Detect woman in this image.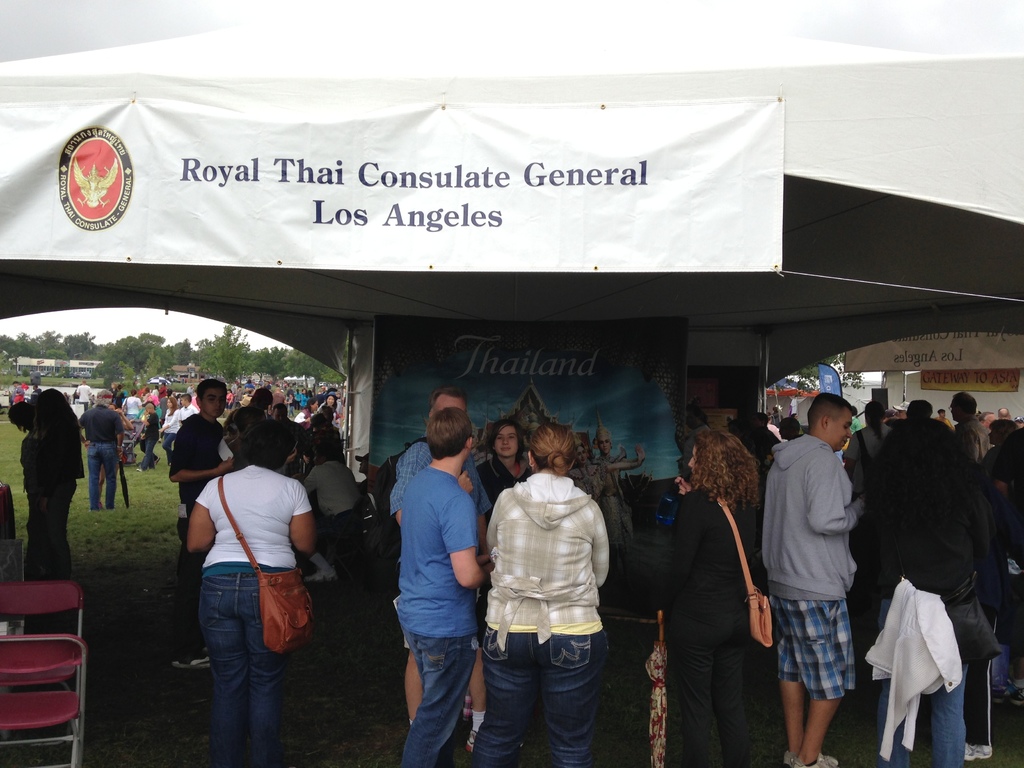
Detection: <box>157,396,180,461</box>.
